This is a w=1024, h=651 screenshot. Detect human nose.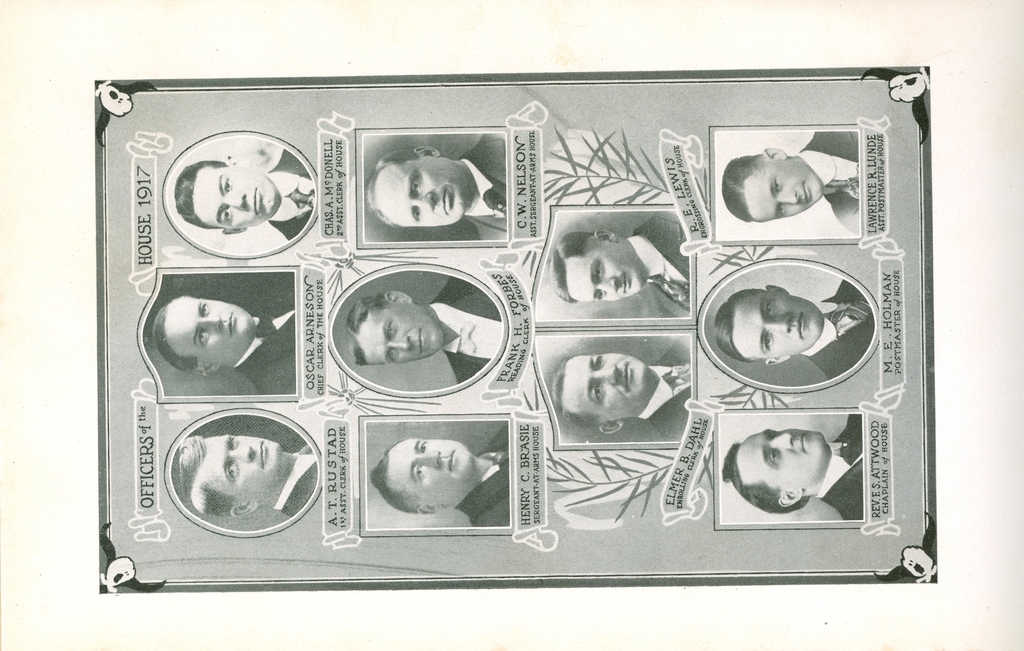
[388, 335, 409, 349].
